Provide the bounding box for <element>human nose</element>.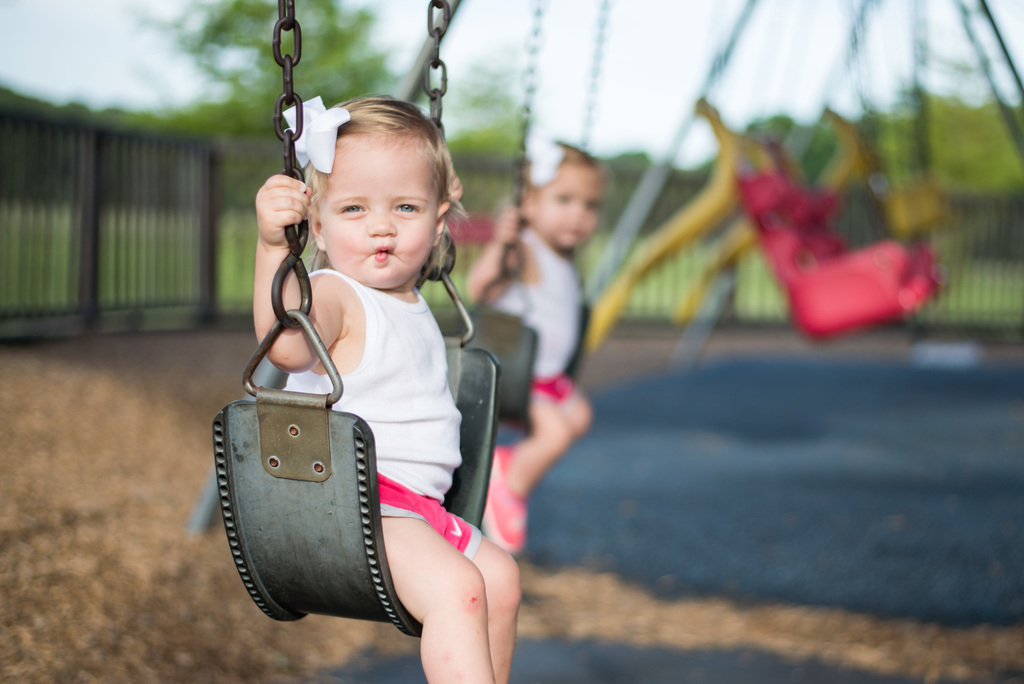
<box>565,197,584,221</box>.
